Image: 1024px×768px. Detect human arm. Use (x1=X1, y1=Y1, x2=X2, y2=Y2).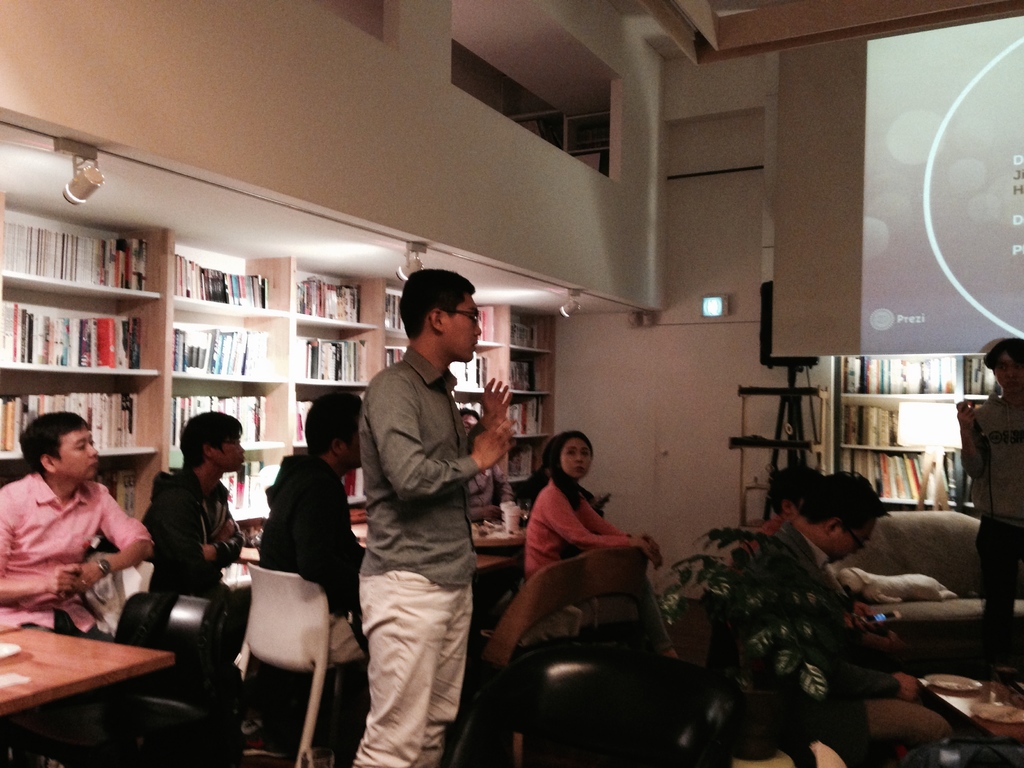
(x1=947, y1=393, x2=992, y2=484).
